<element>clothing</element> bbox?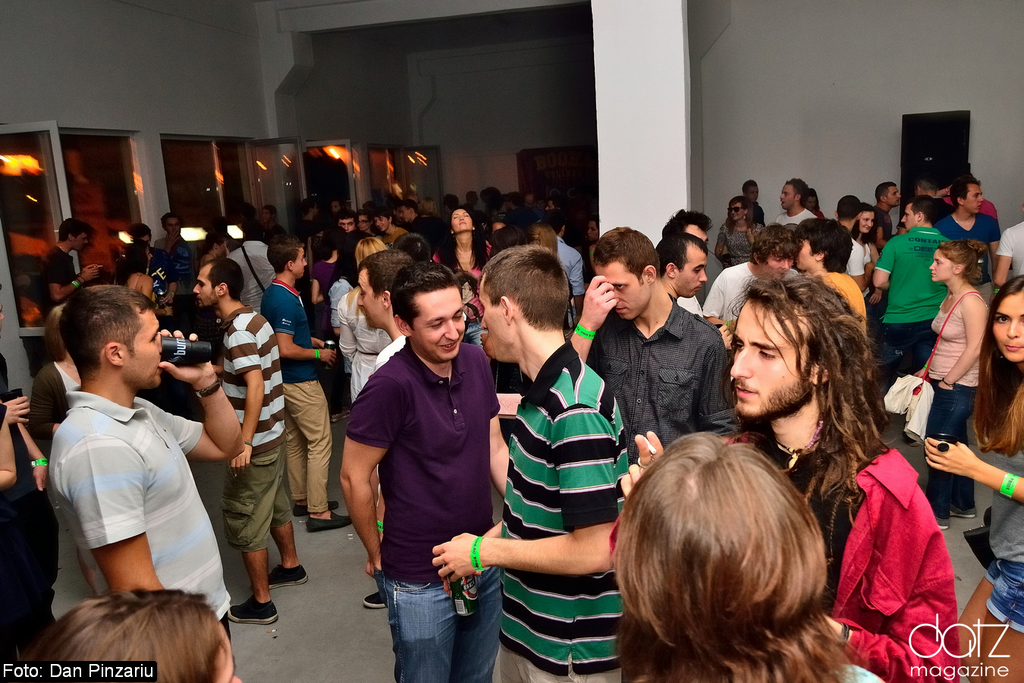
<bbox>0, 397, 62, 671</bbox>
